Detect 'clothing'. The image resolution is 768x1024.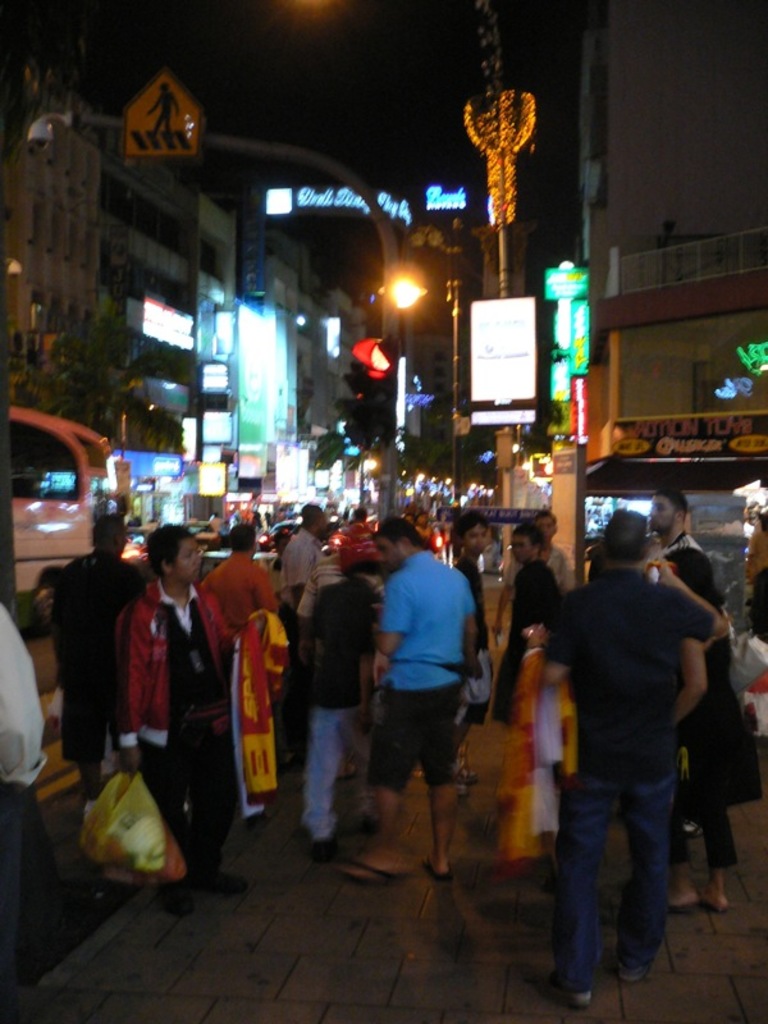
[x1=362, y1=541, x2=461, y2=792].
